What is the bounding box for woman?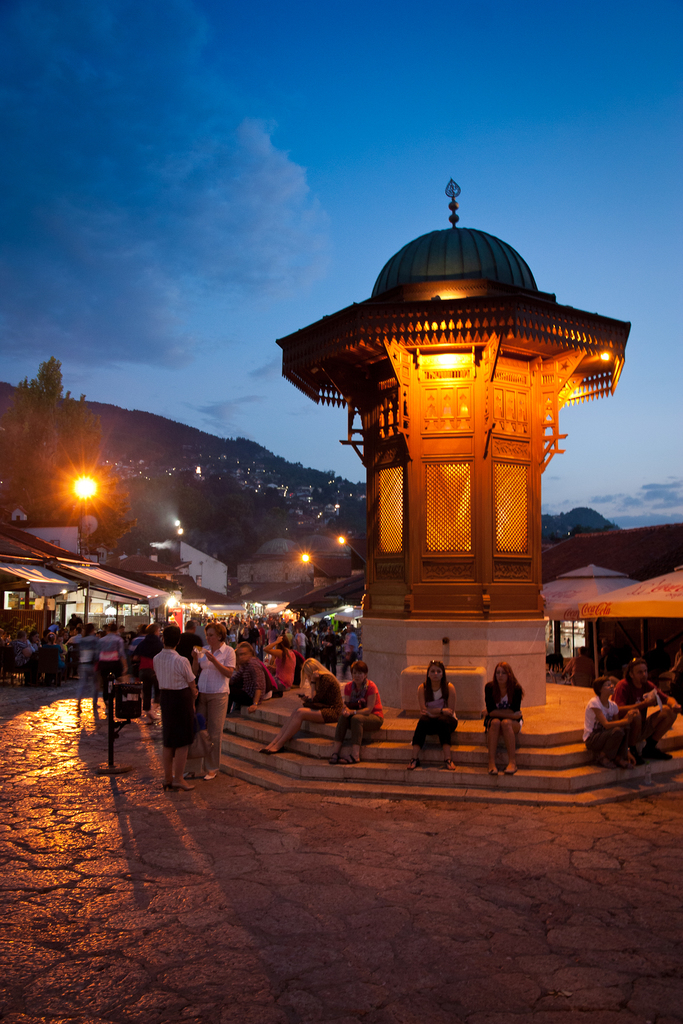
bbox=(586, 675, 641, 772).
